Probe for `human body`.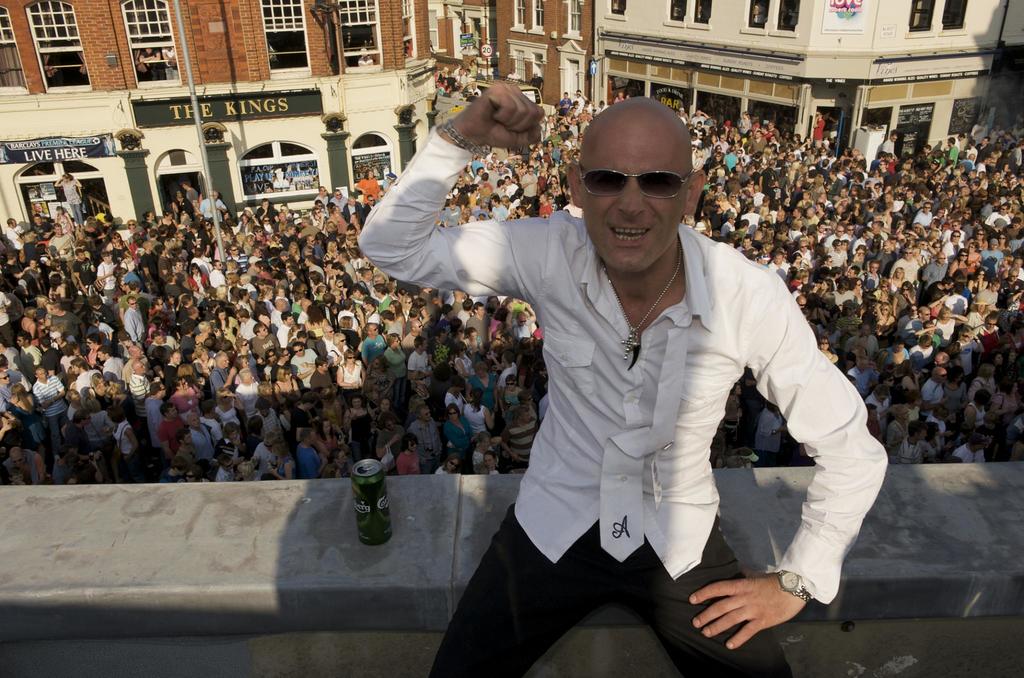
Probe result: bbox=(504, 298, 530, 308).
